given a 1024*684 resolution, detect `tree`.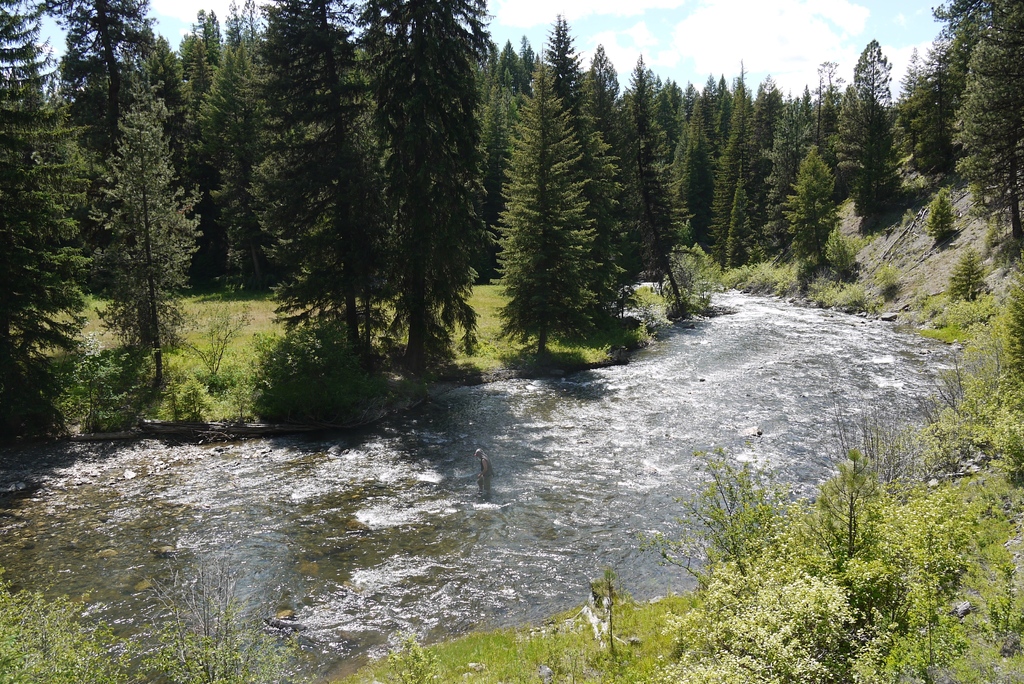
88,70,206,386.
